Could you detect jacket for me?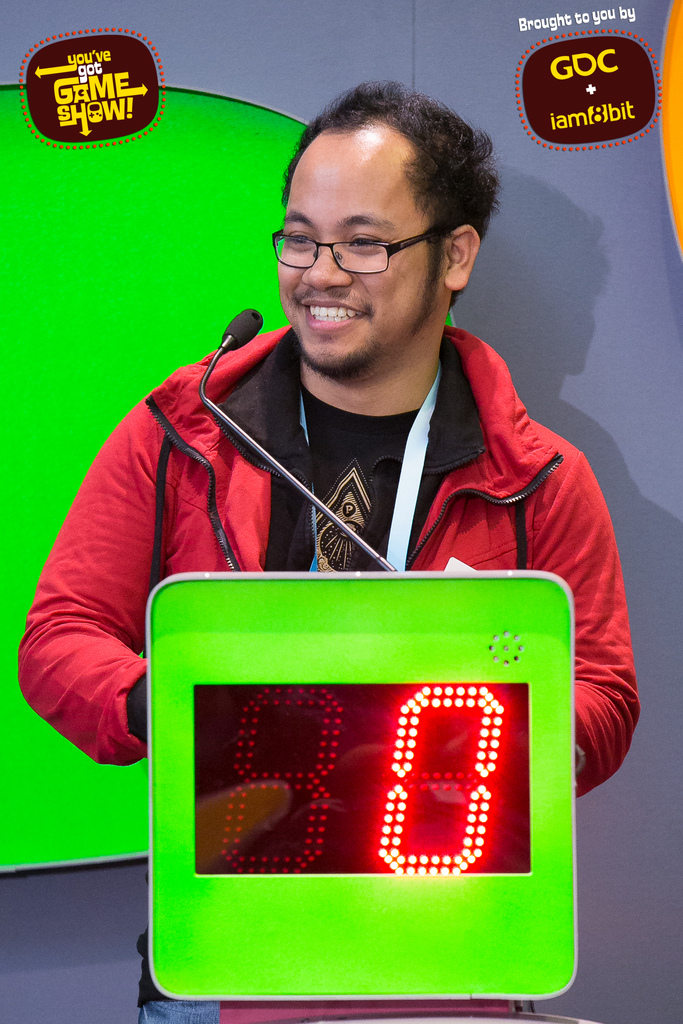
Detection result: 17, 326, 644, 792.
